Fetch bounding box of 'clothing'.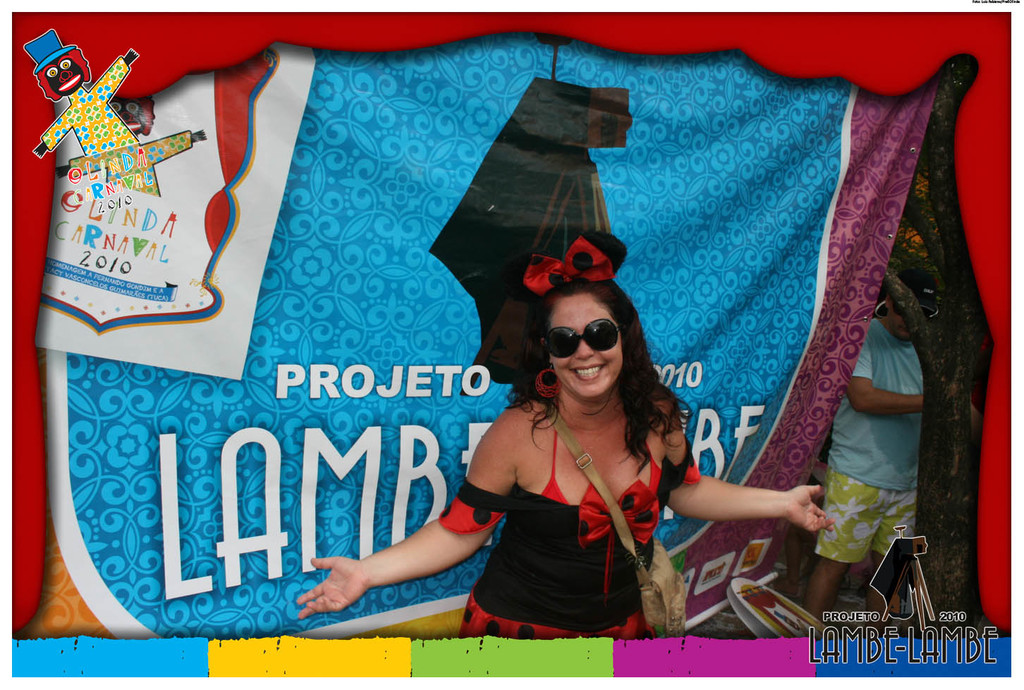
Bbox: (812,315,930,567).
